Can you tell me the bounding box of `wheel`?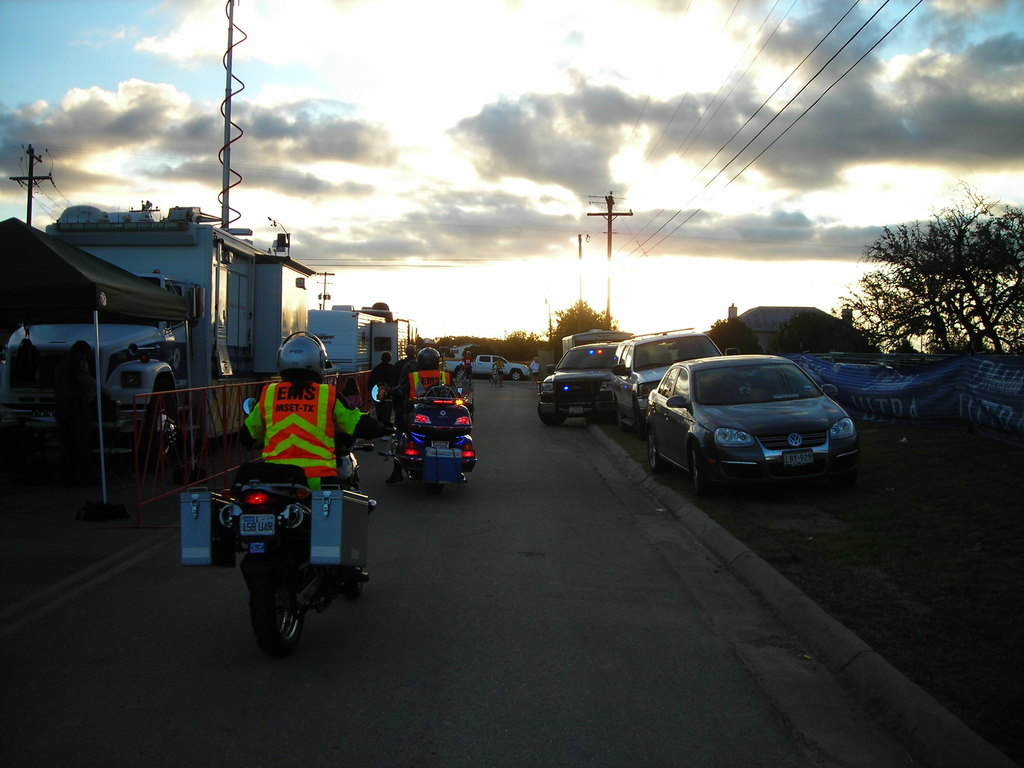
rect(643, 431, 659, 477).
